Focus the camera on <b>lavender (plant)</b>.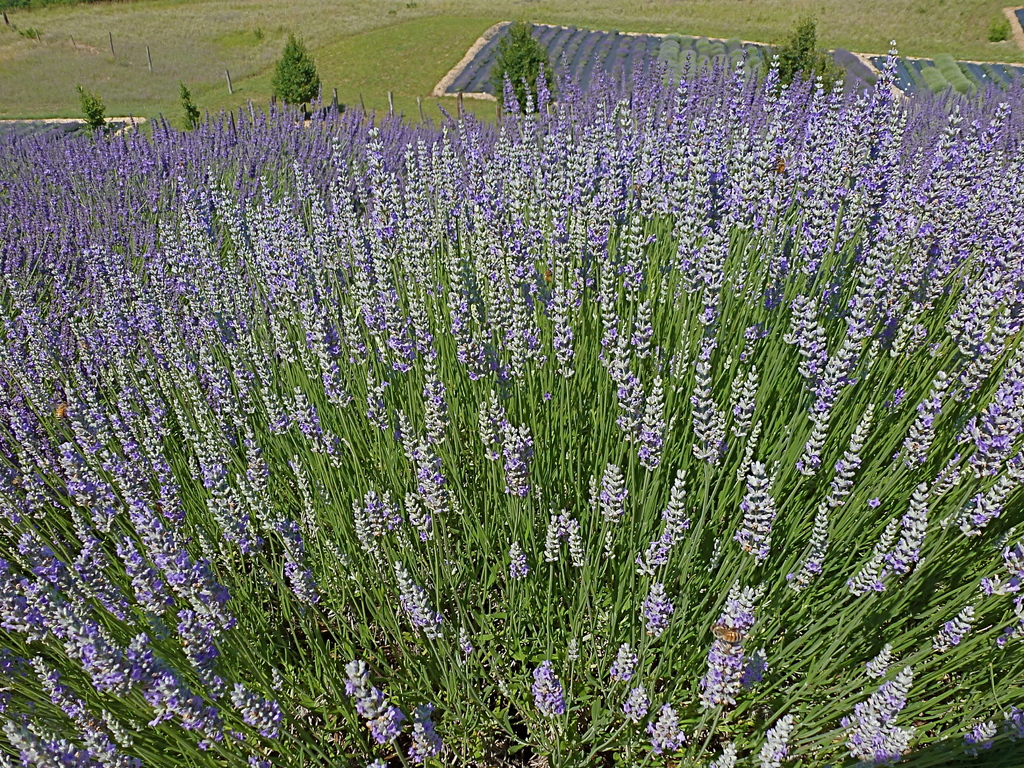
Focus region: 356:489:387:556.
